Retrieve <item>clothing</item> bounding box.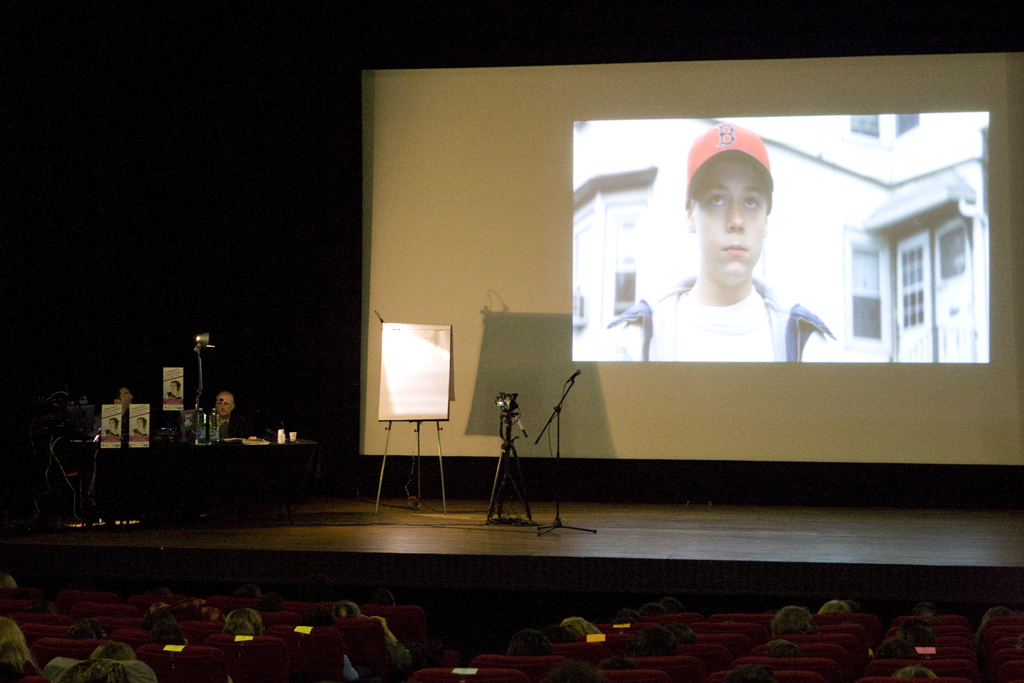
Bounding box: <bbox>345, 654, 357, 680</bbox>.
